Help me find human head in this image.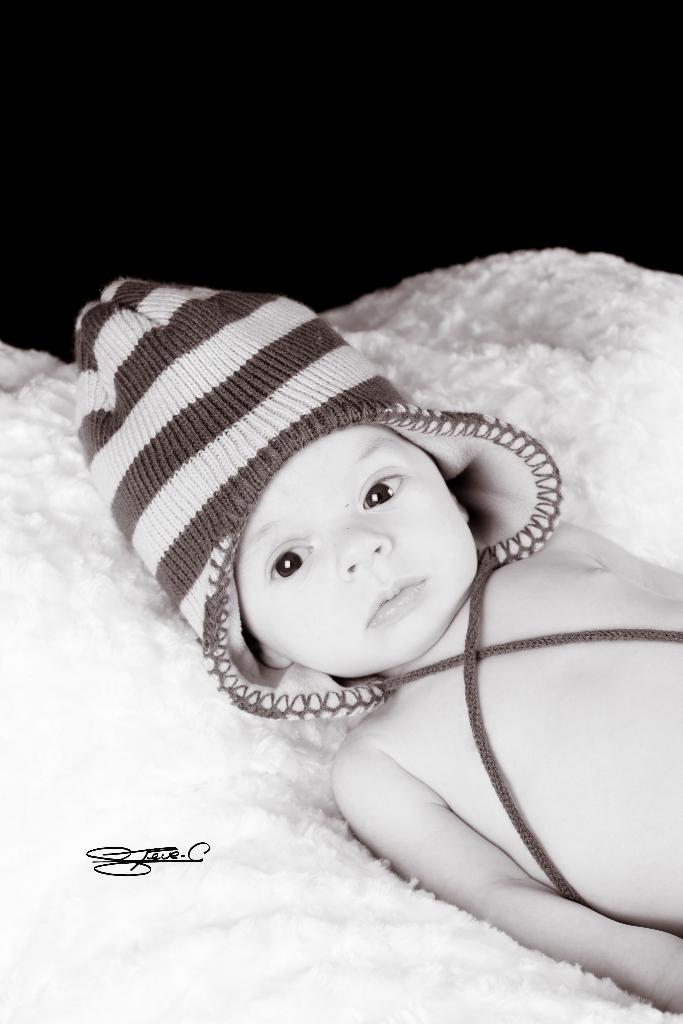
Found it: [left=161, top=393, right=521, bottom=687].
